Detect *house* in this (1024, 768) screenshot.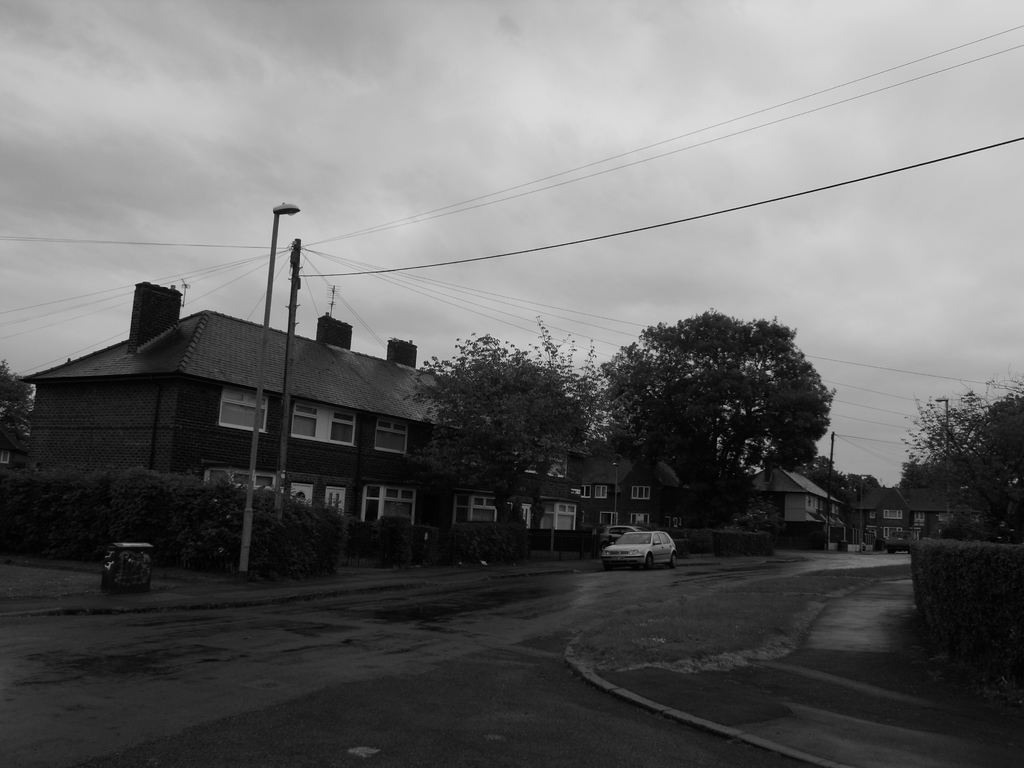
Detection: [x1=25, y1=274, x2=591, y2=482].
